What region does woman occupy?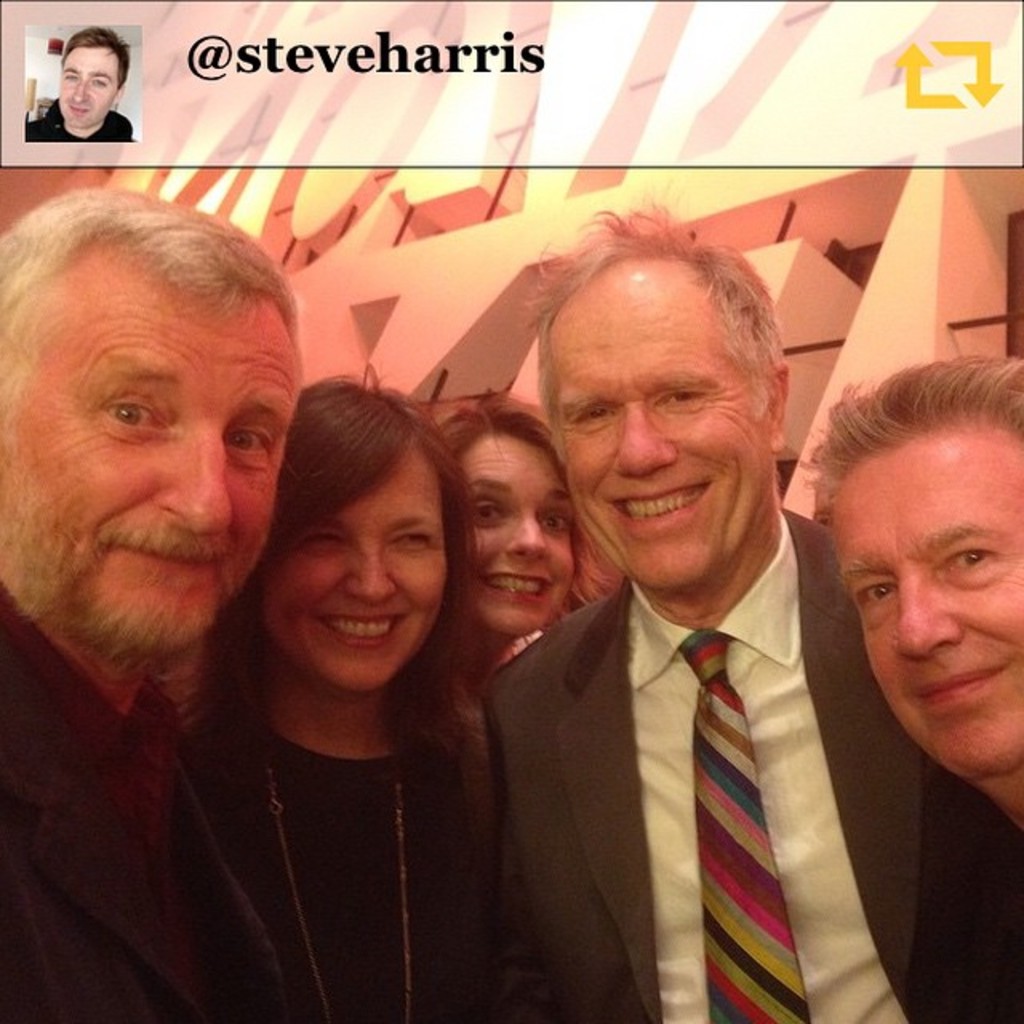
<region>174, 371, 507, 1022</region>.
